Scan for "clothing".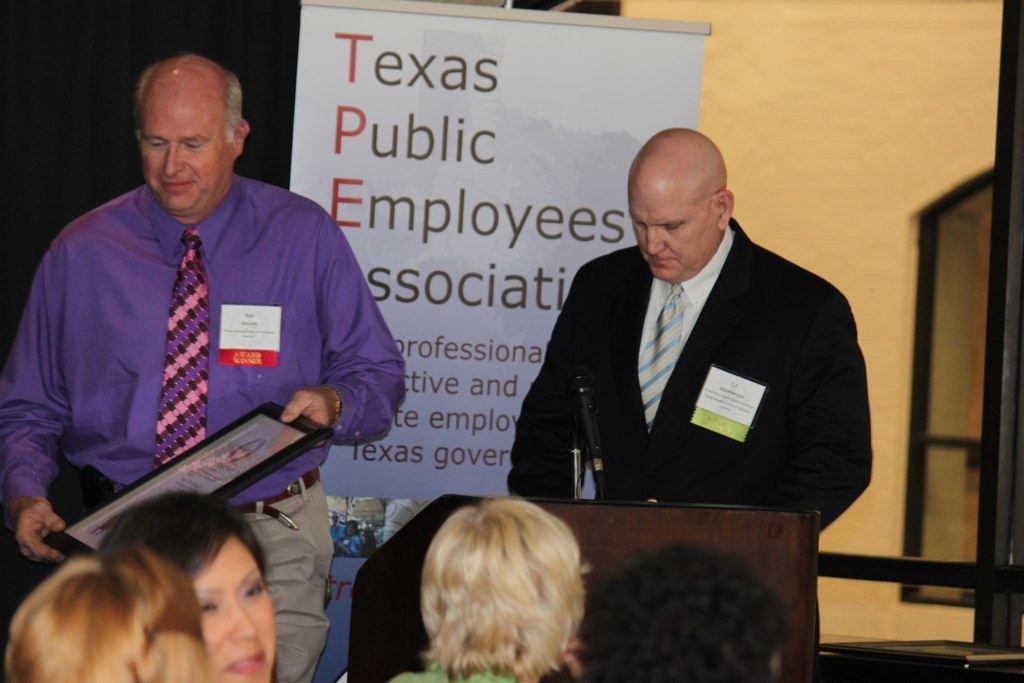
Scan result: (x1=382, y1=655, x2=526, y2=682).
